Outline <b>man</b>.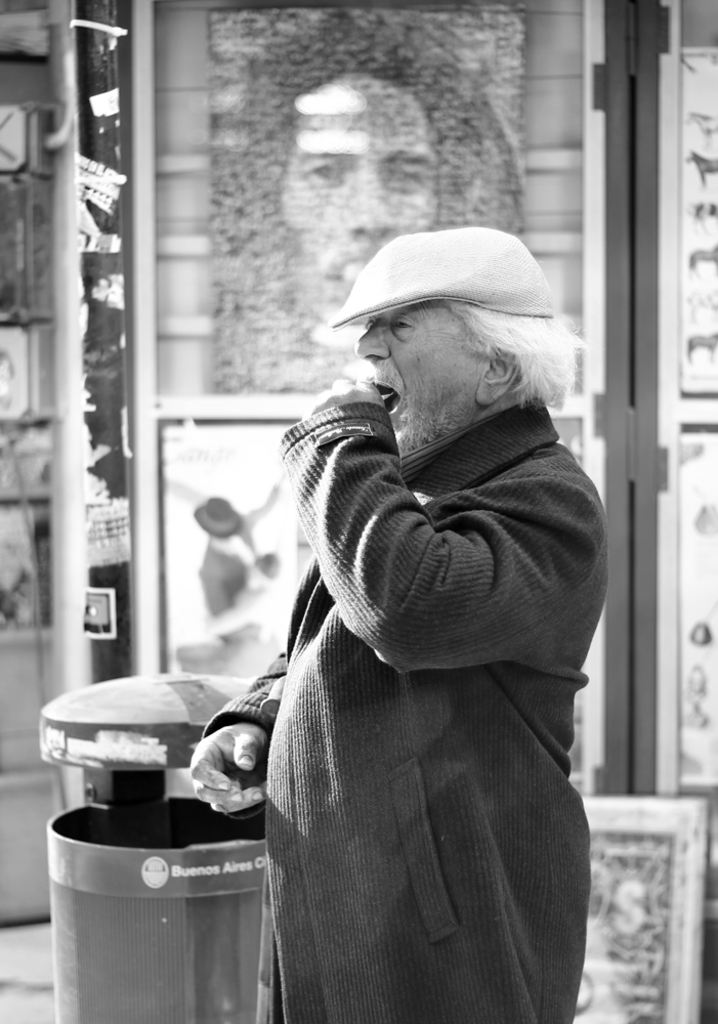
Outline: (195,222,644,1009).
